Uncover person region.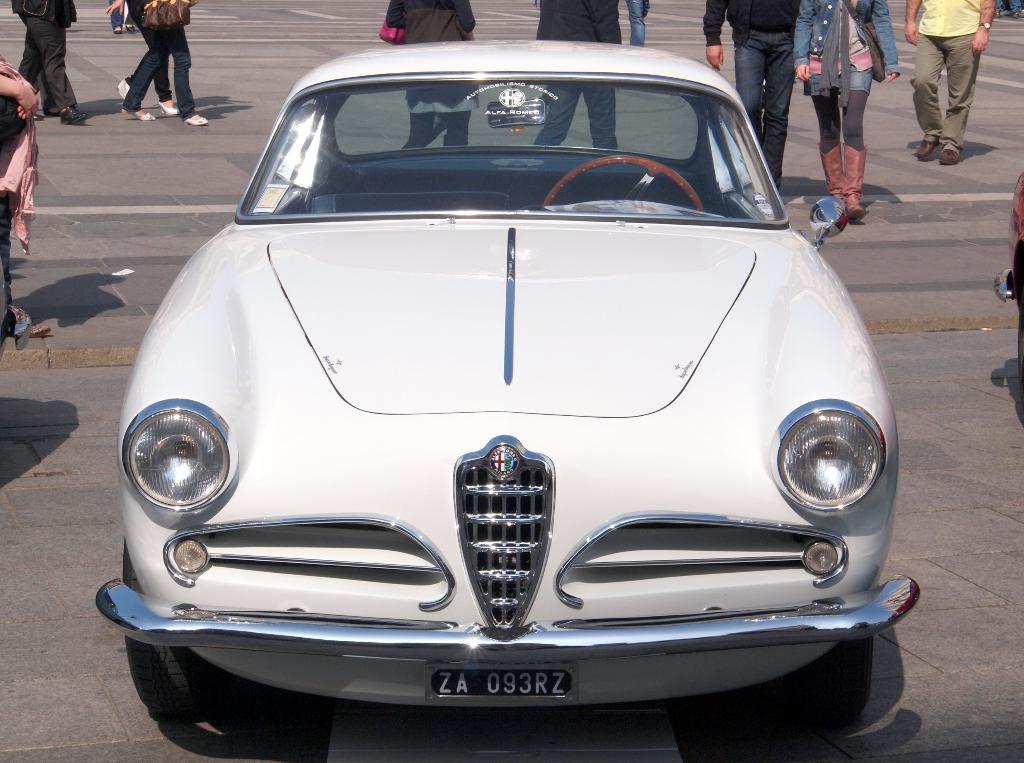
Uncovered: [x1=116, y1=3, x2=215, y2=129].
